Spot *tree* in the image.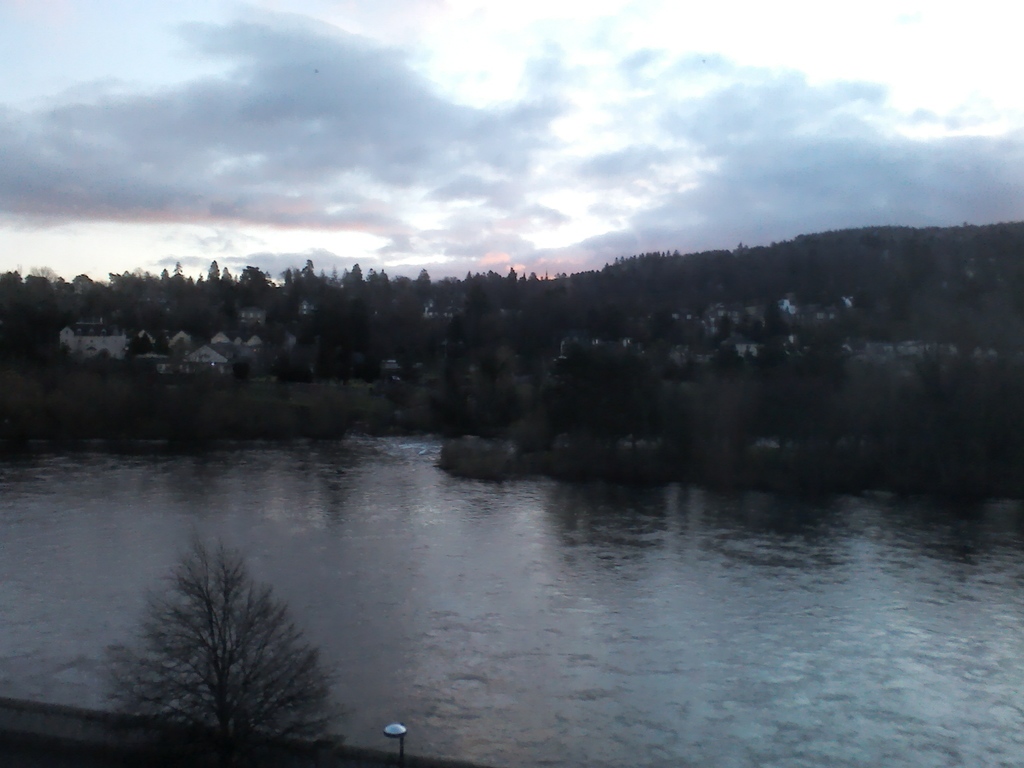
*tree* found at box(86, 524, 347, 767).
